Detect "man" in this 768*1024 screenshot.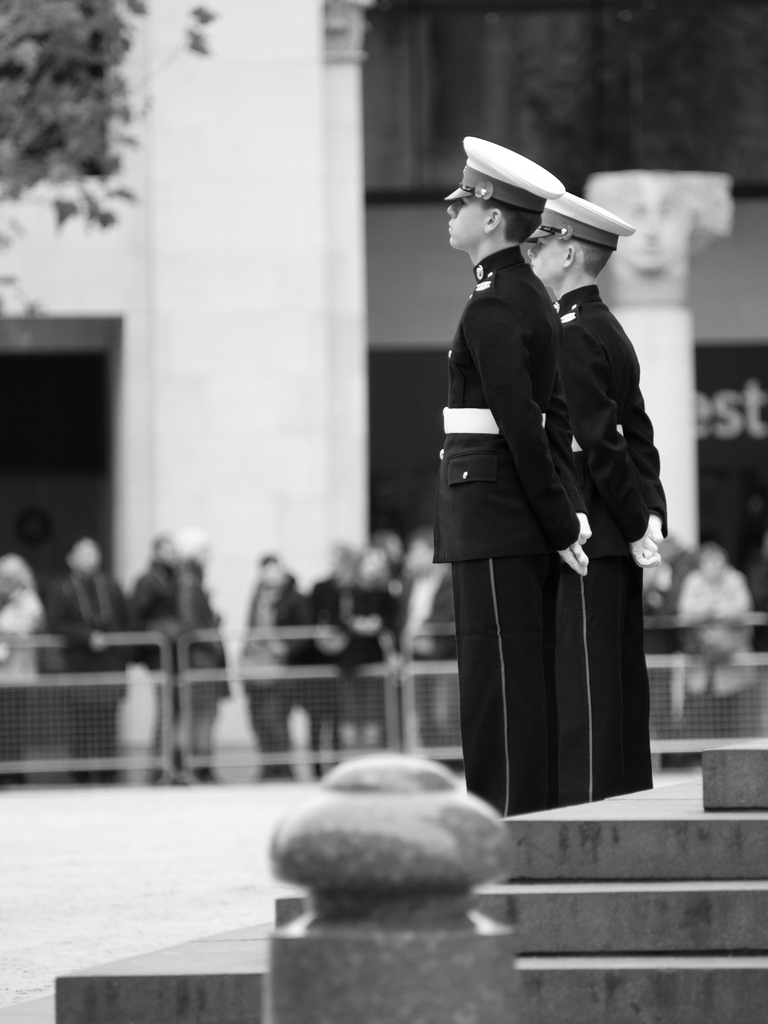
Detection: locate(512, 190, 673, 799).
